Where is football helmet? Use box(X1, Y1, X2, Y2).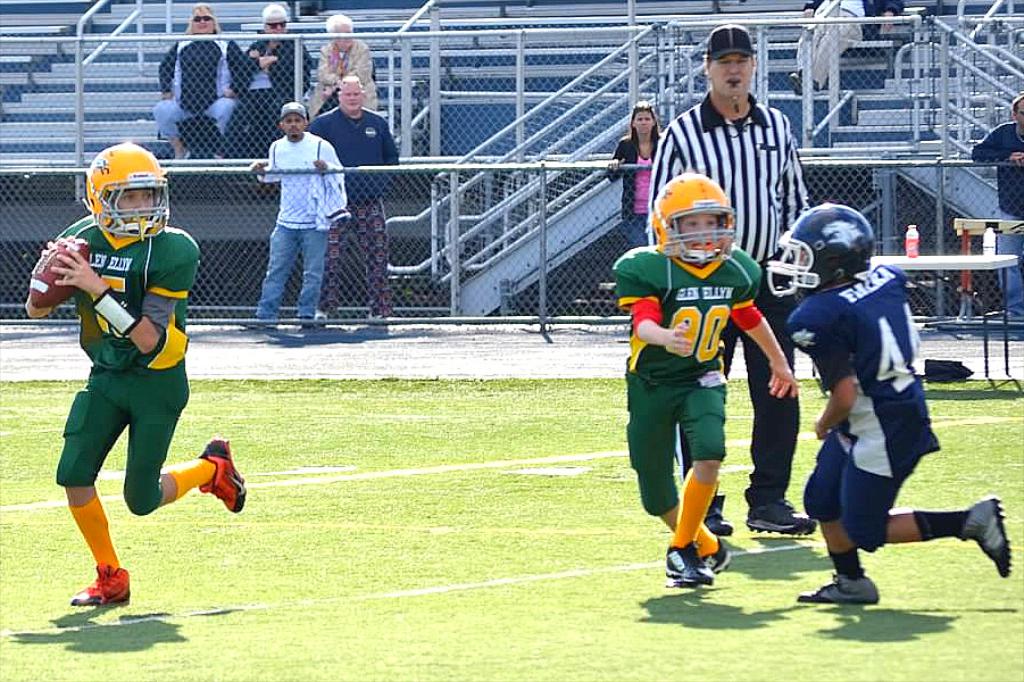
box(83, 138, 181, 241).
